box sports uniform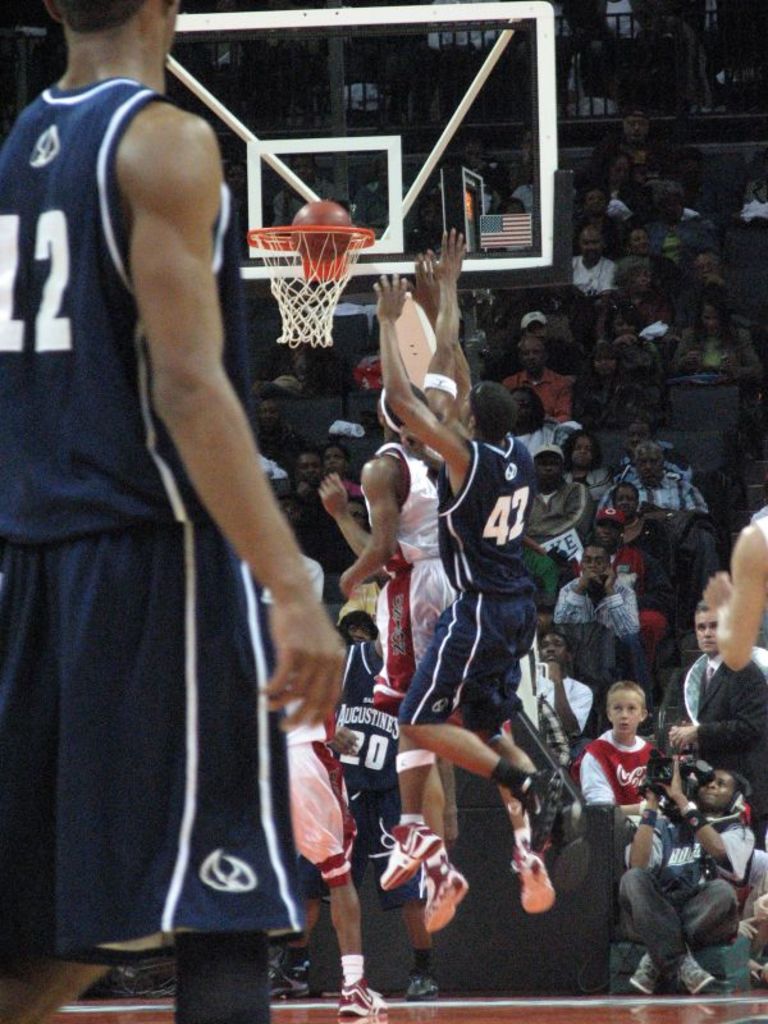
Rect(576, 508, 662, 648)
